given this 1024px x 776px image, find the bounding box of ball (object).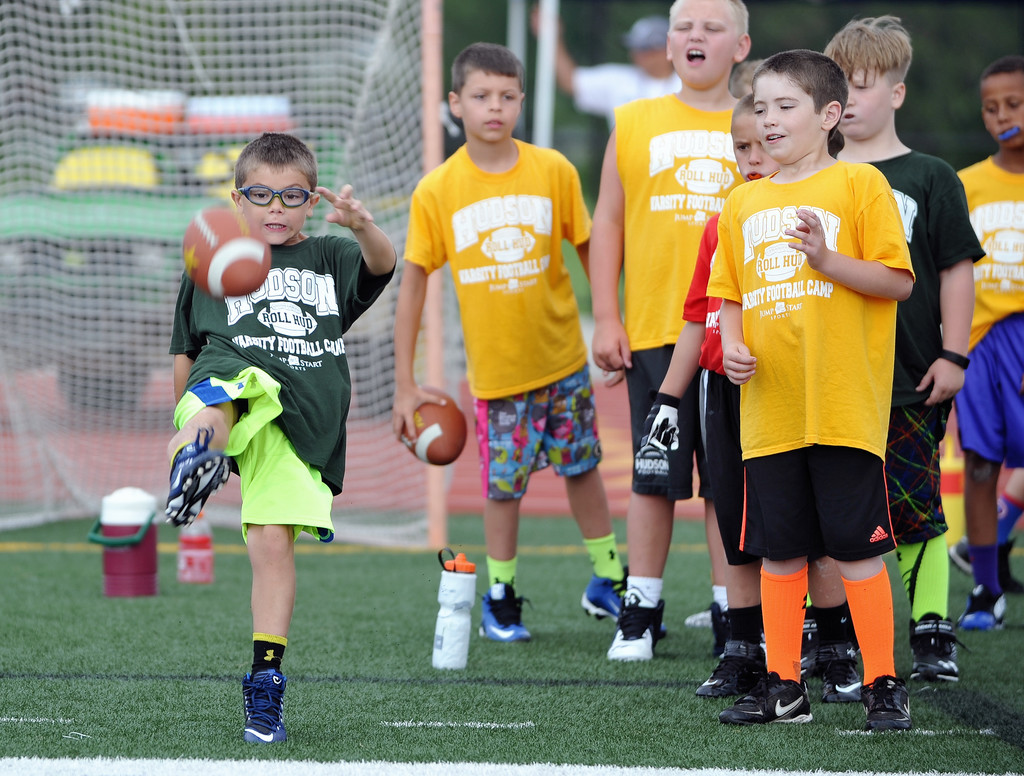
bbox=(183, 207, 273, 290).
